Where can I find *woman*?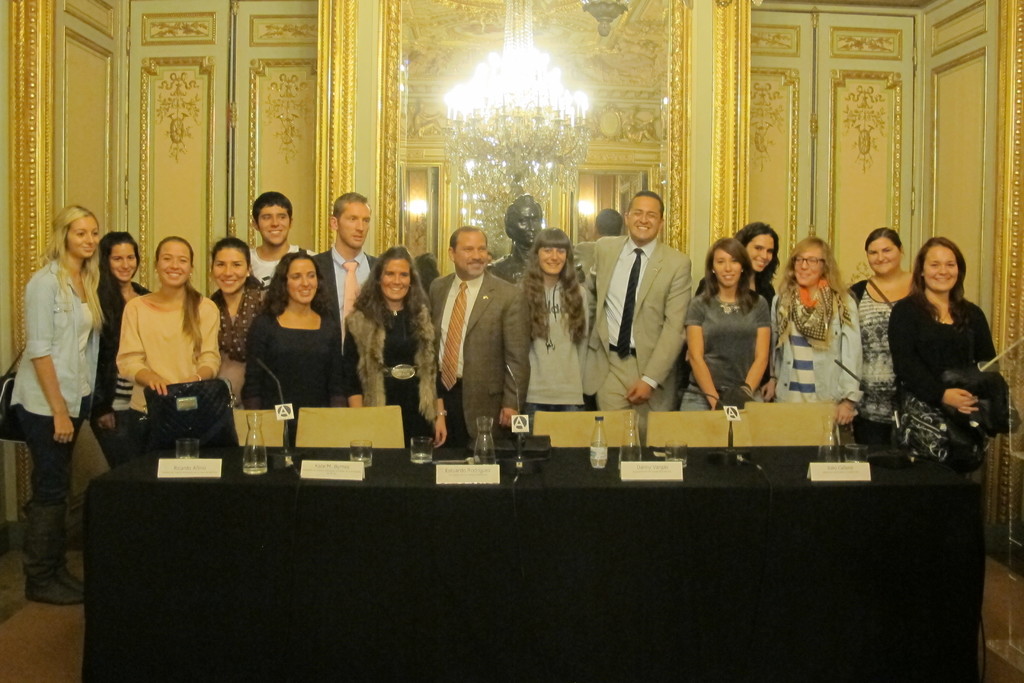
You can find it at <box>116,236,216,451</box>.
